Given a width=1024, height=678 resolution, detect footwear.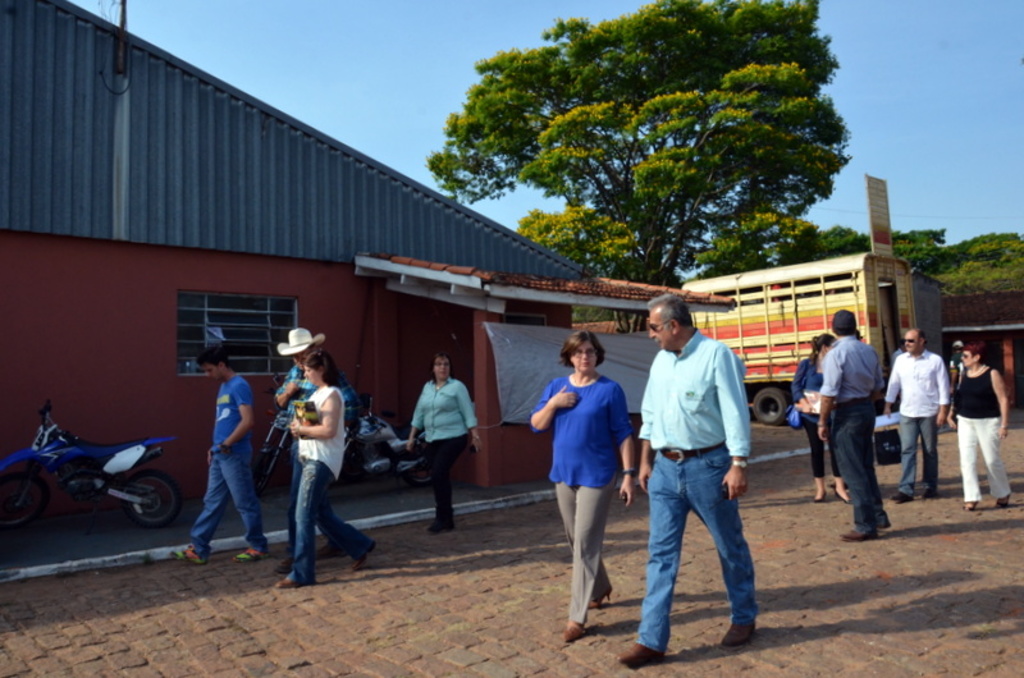
<region>616, 642, 666, 669</region>.
